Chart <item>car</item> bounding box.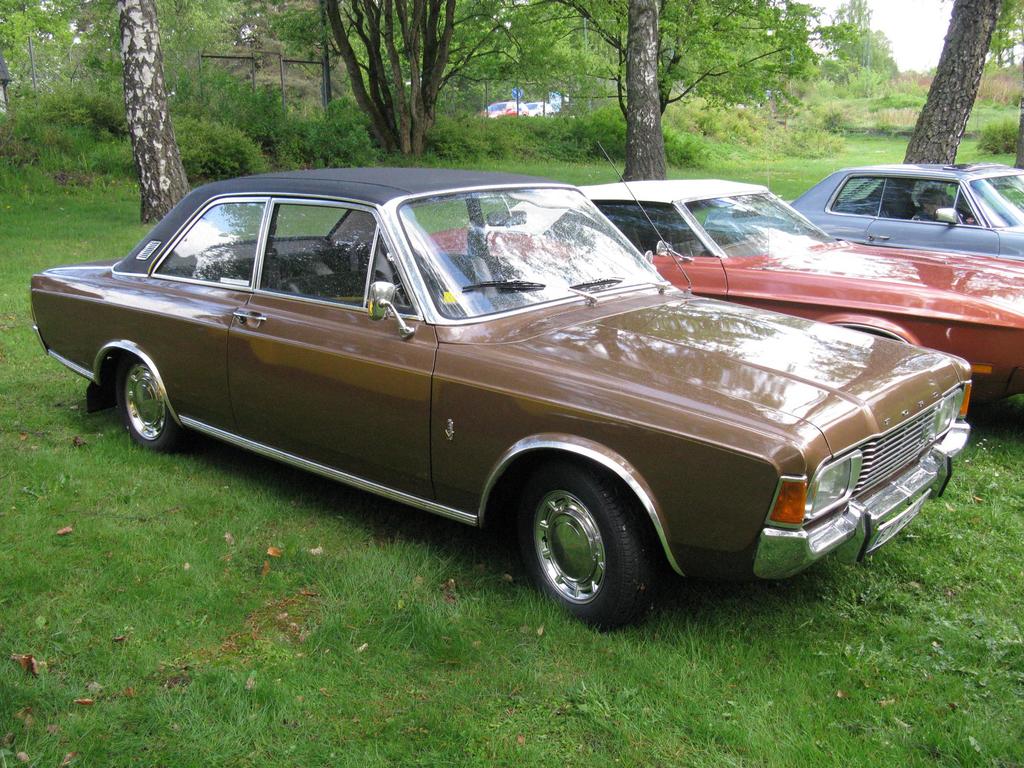
Charted: bbox=[706, 161, 1023, 252].
